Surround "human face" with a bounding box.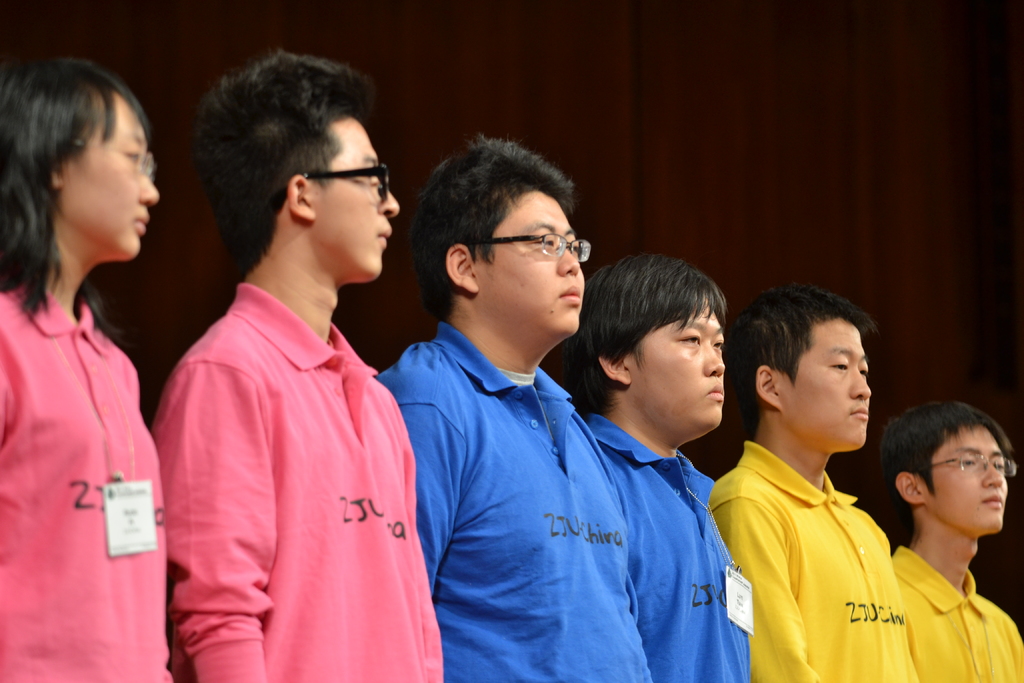
(x1=942, y1=425, x2=1007, y2=539).
